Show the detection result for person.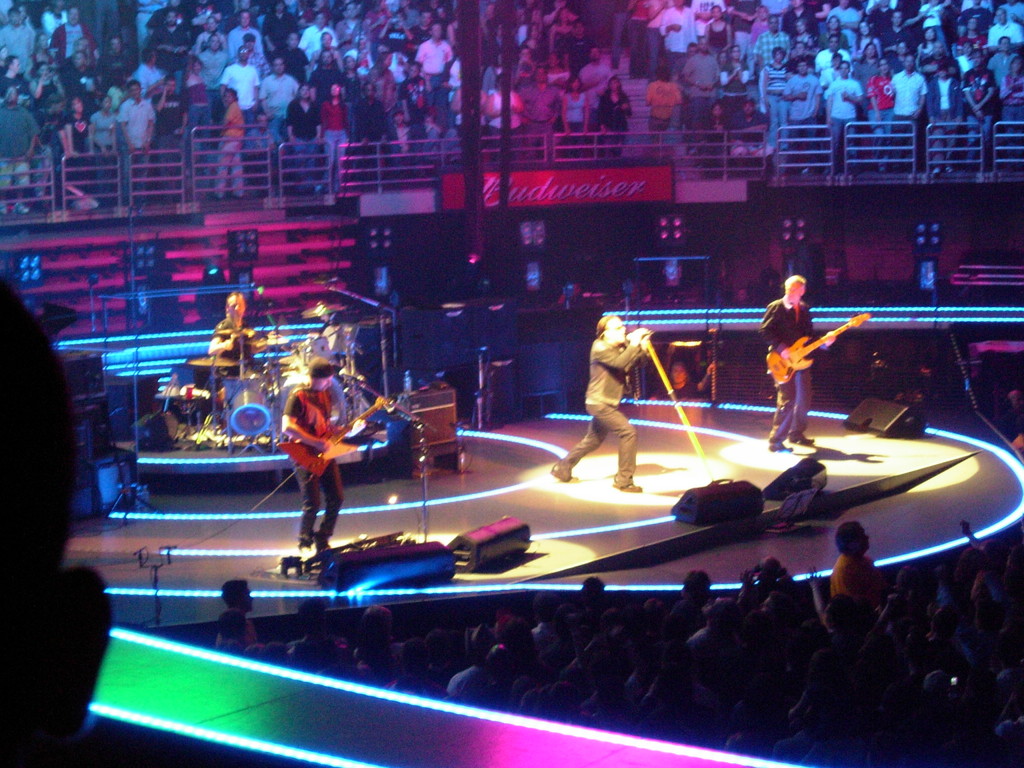
[left=449, top=83, right=483, bottom=155].
